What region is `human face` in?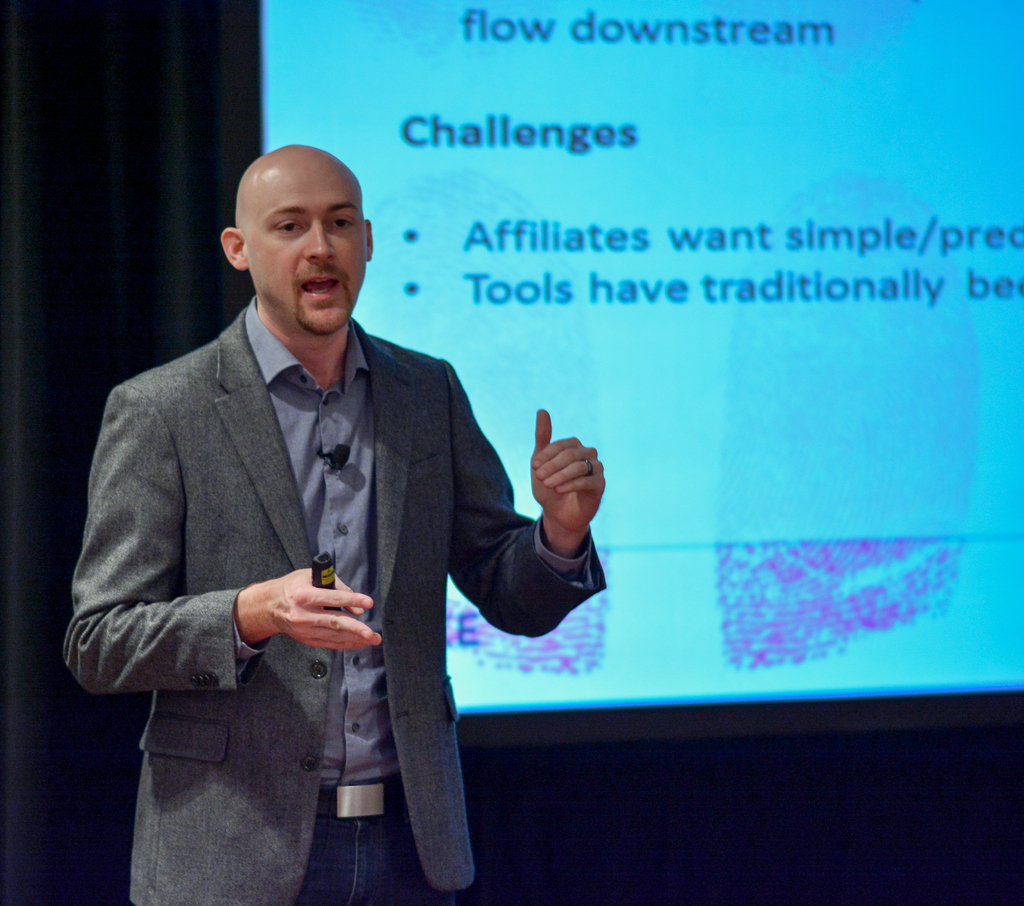
(247,181,368,334).
